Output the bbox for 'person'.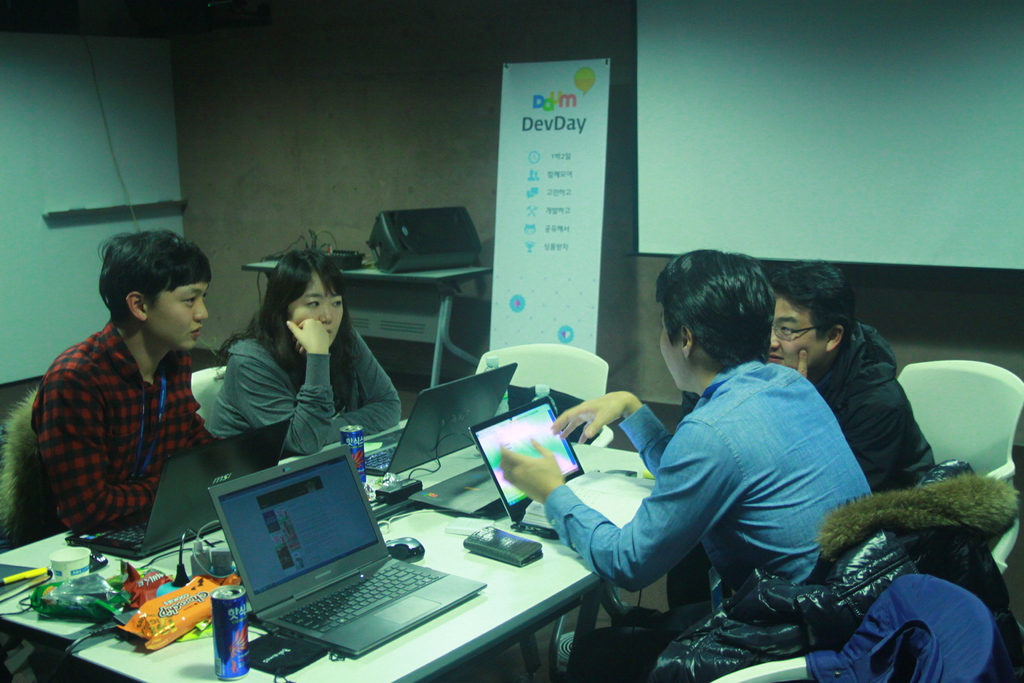
x1=765, y1=260, x2=941, y2=498.
